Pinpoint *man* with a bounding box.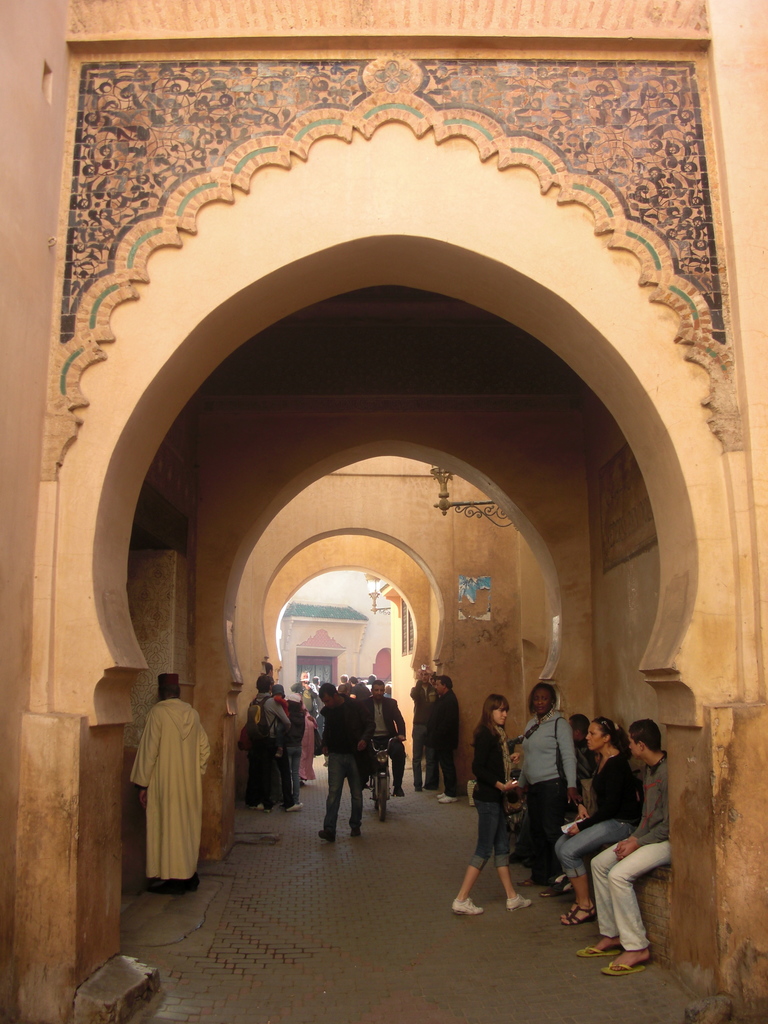
detection(367, 675, 378, 692).
